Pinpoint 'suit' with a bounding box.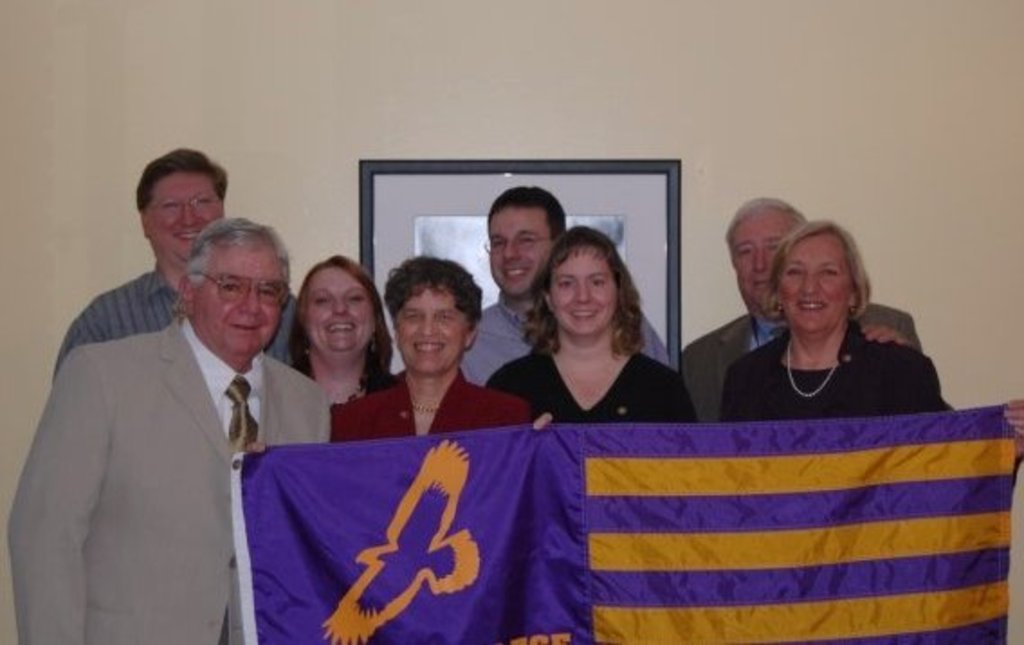
locate(328, 369, 539, 441).
